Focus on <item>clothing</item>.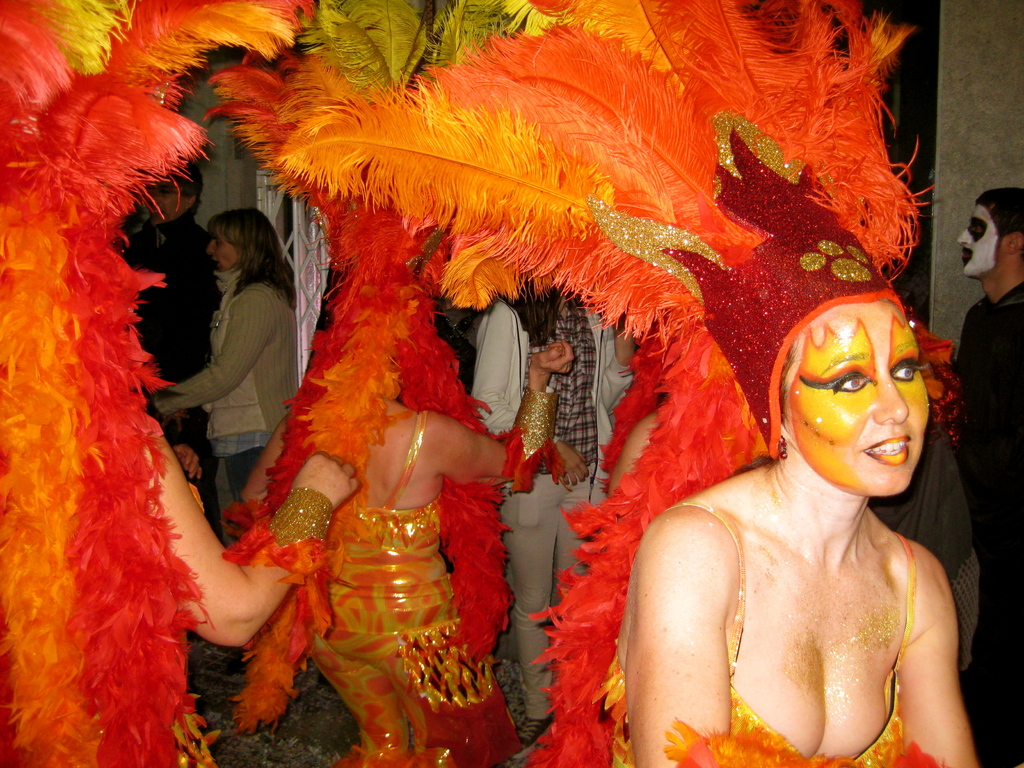
Focused at l=467, t=285, r=636, b=716.
